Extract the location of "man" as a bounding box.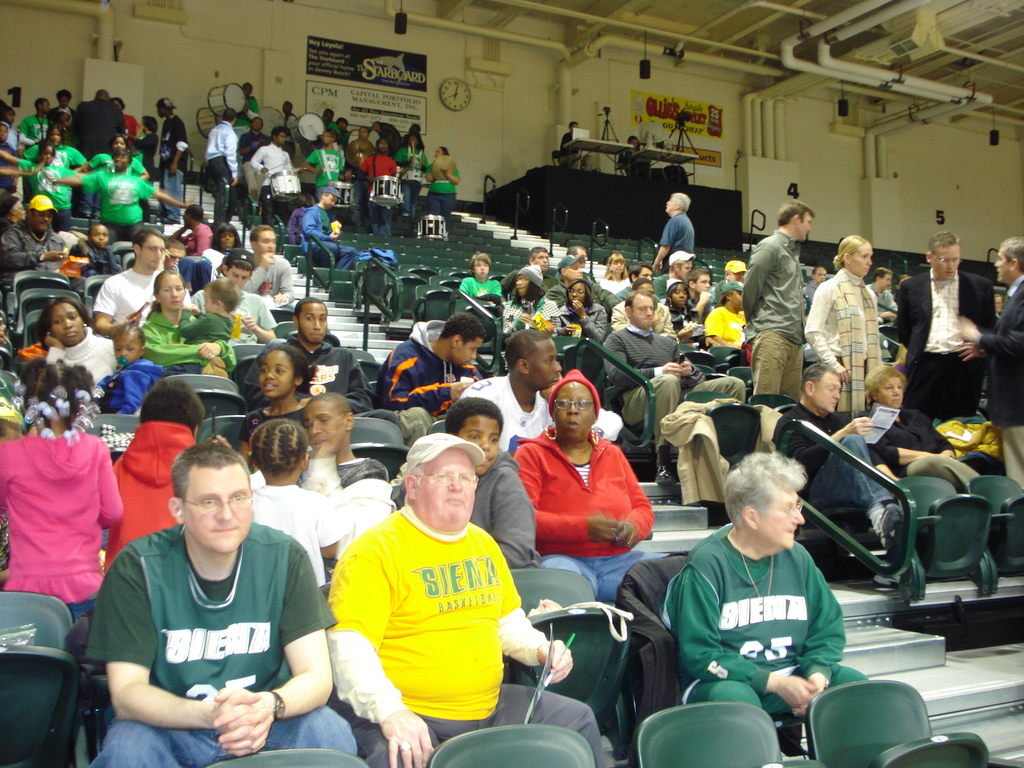
<region>554, 116, 594, 172</region>.
